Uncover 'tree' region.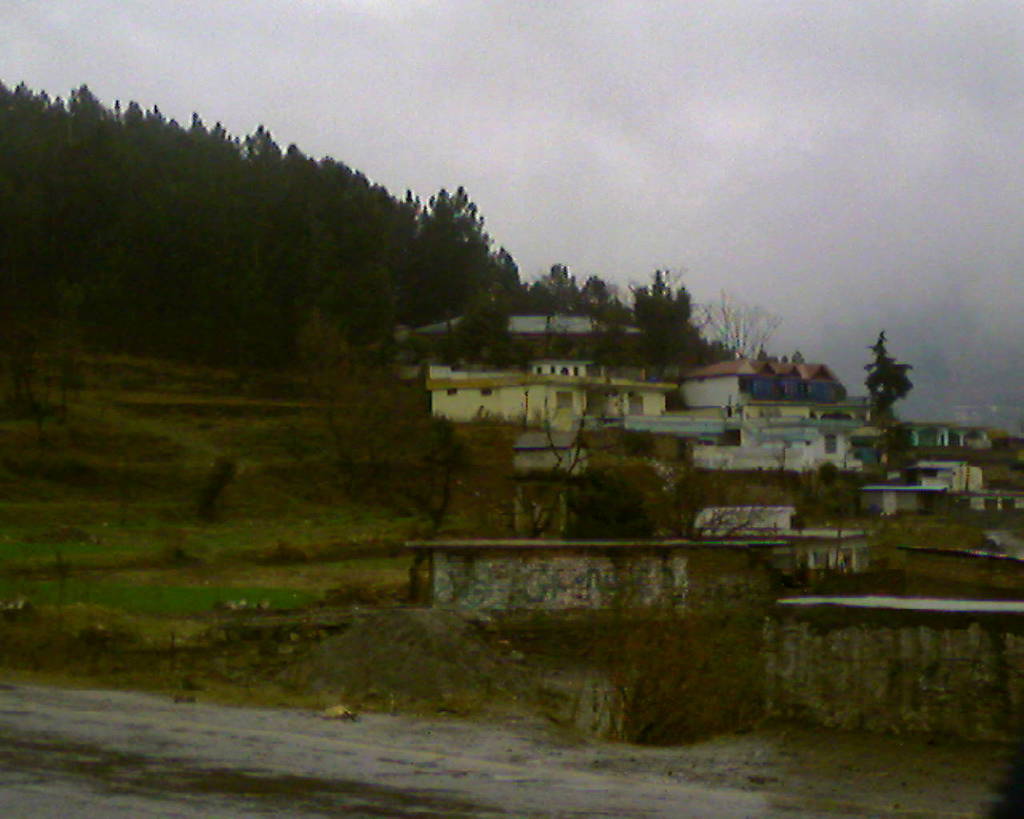
Uncovered: 546 242 607 313.
